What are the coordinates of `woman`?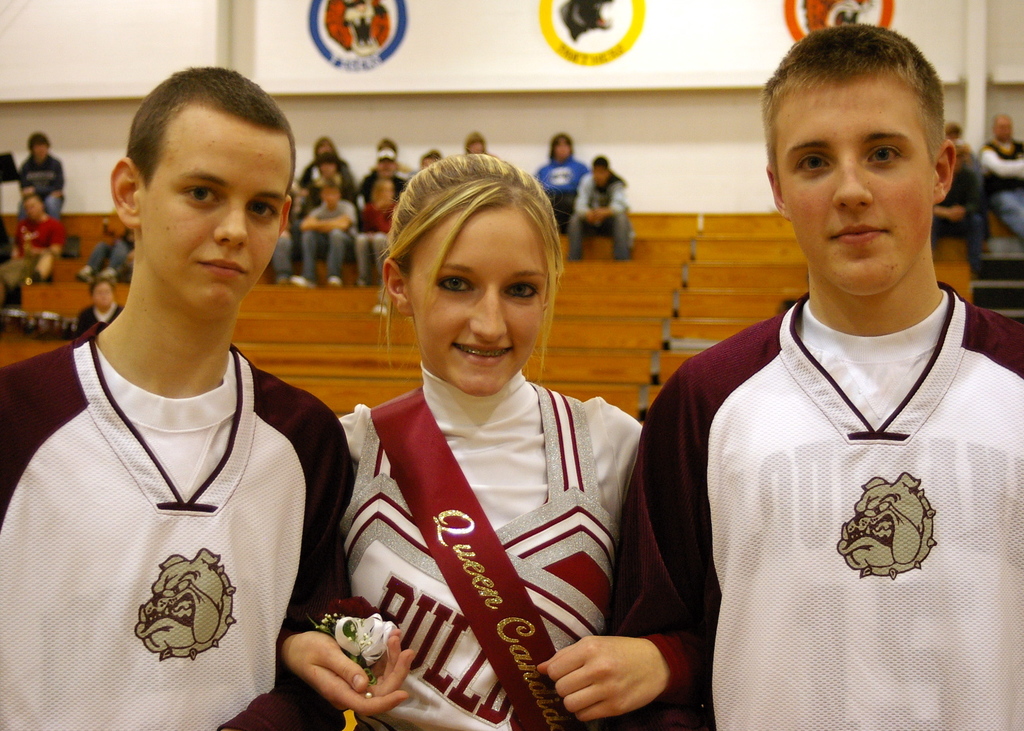
[x1=312, y1=153, x2=690, y2=725].
